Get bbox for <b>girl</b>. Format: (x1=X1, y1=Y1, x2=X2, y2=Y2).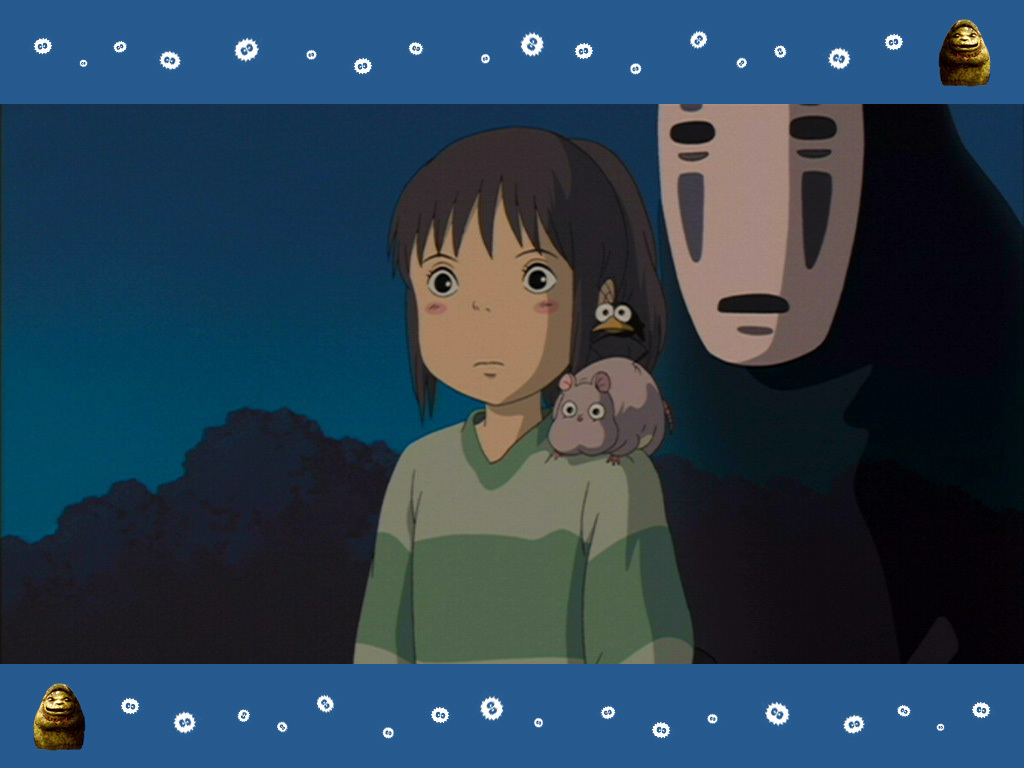
(x1=348, y1=129, x2=699, y2=667).
